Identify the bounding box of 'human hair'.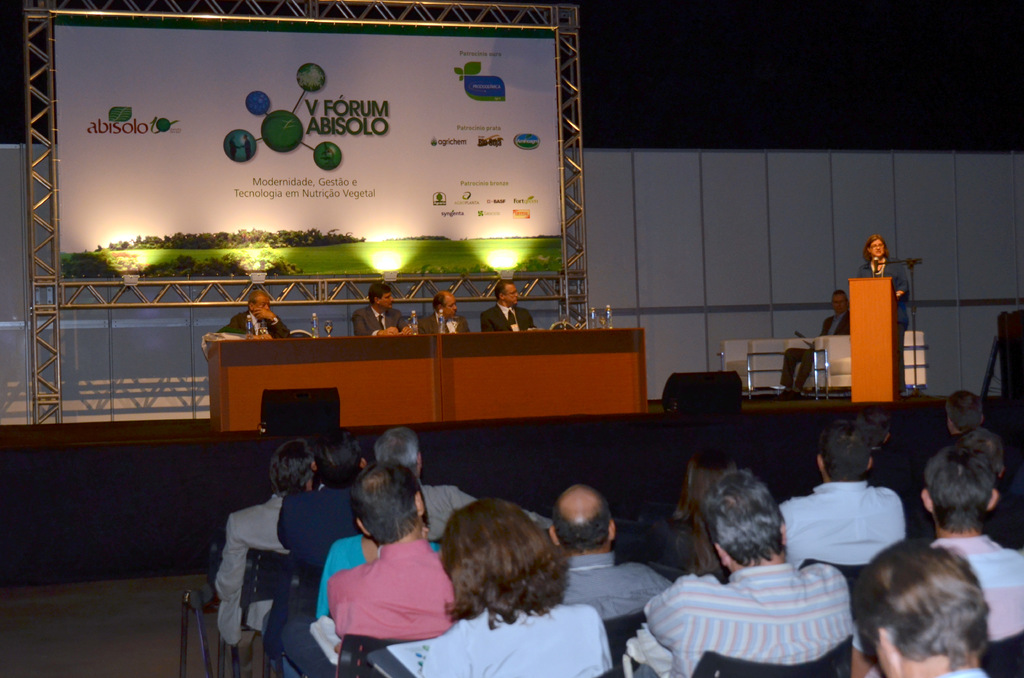
<region>496, 278, 514, 302</region>.
